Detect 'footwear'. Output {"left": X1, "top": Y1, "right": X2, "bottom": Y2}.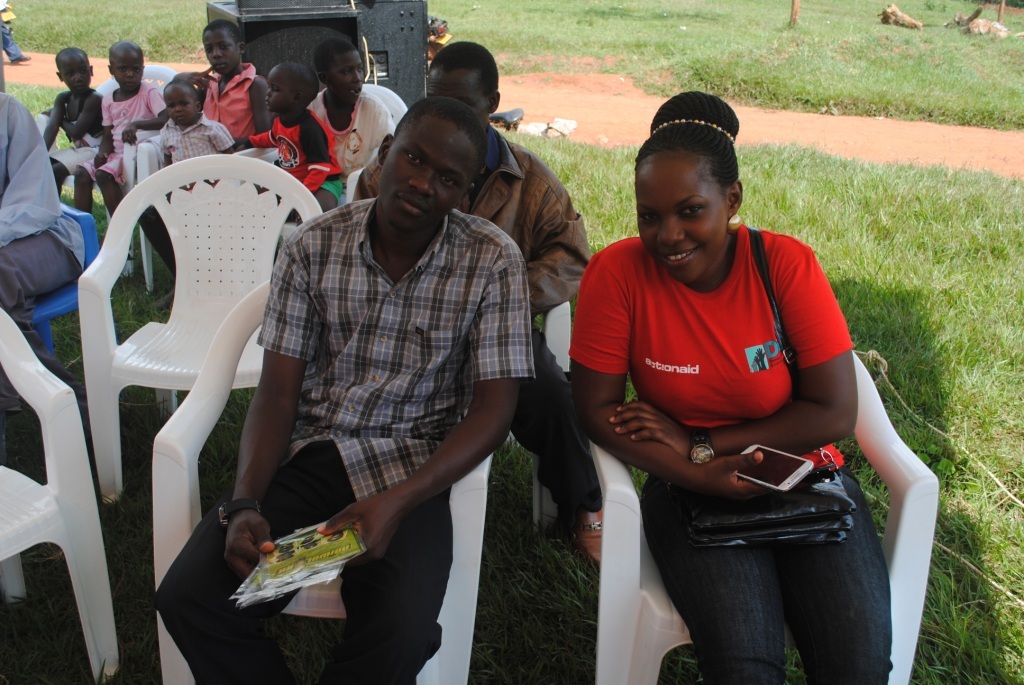
{"left": 563, "top": 510, "right": 612, "bottom": 562}.
